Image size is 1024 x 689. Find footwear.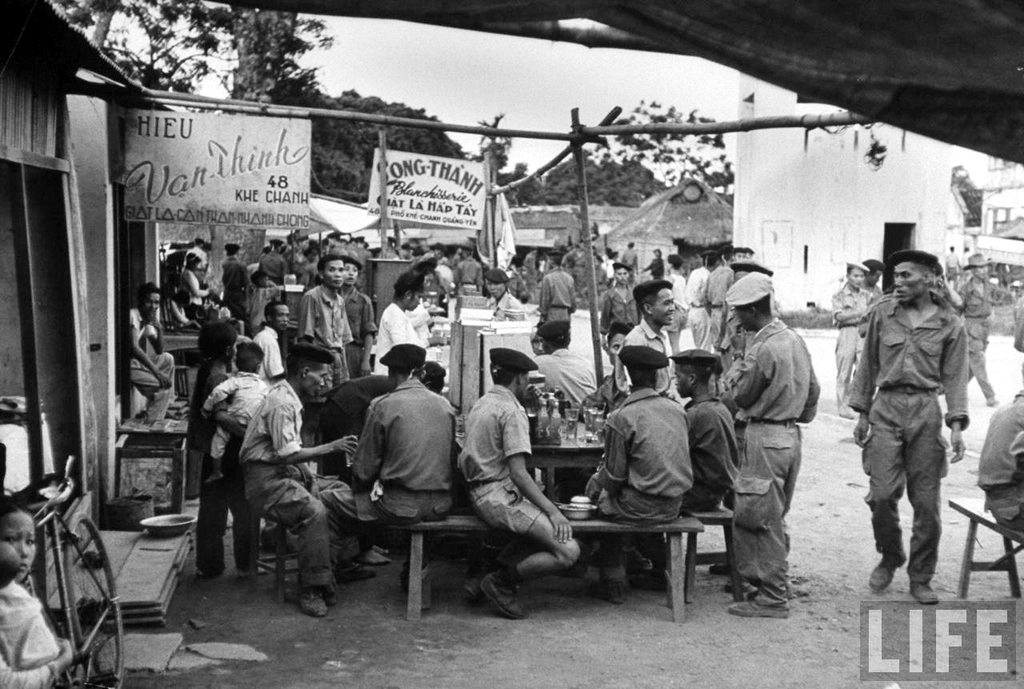
<region>370, 546, 388, 552</region>.
